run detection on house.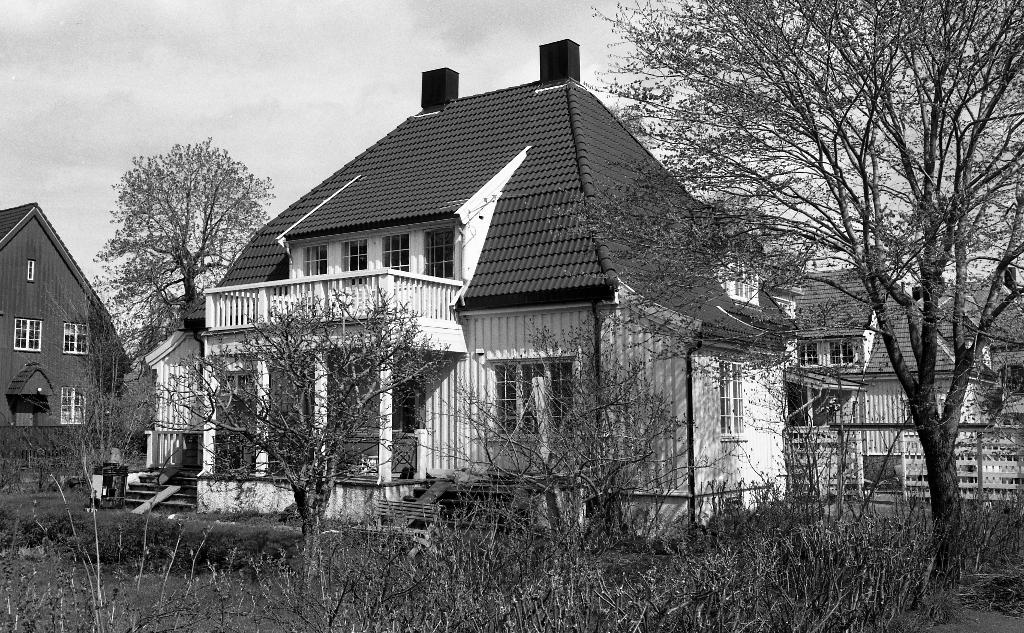
Result: Rect(191, 31, 861, 550).
